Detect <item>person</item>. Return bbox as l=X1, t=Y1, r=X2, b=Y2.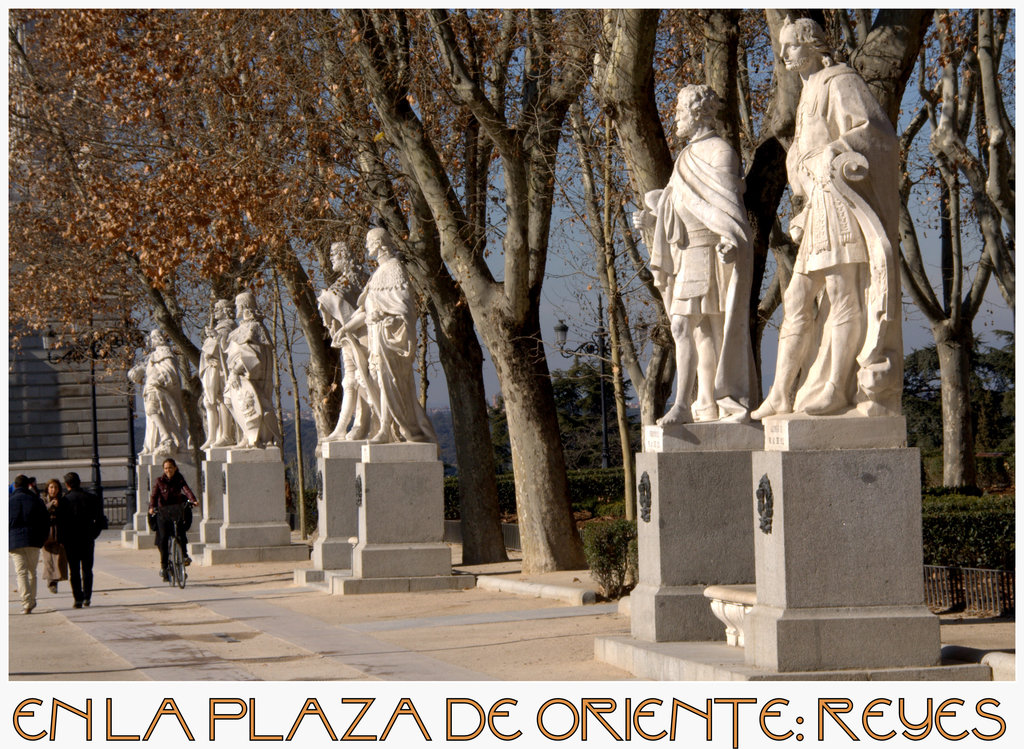
l=219, t=281, r=274, b=444.
